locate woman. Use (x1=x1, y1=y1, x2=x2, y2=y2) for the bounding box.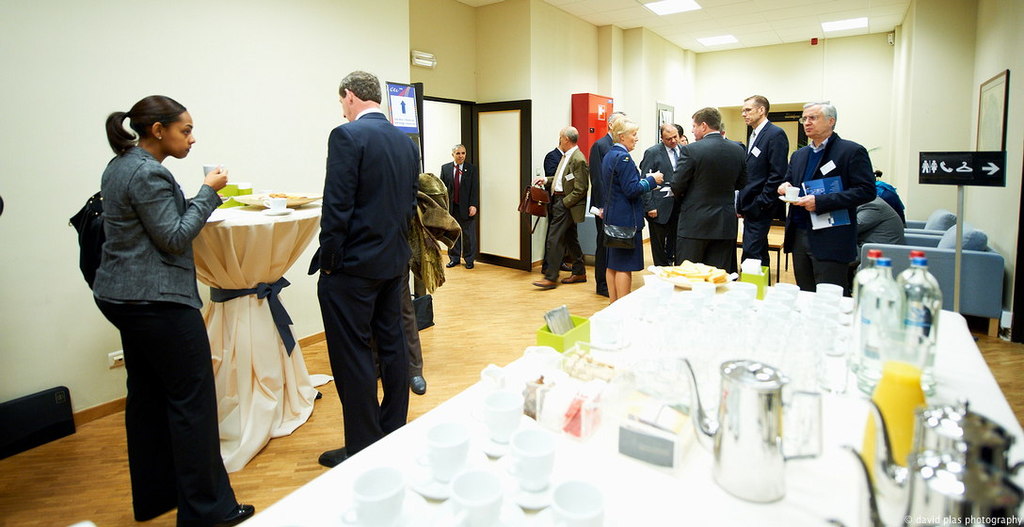
(x1=599, y1=112, x2=669, y2=303).
